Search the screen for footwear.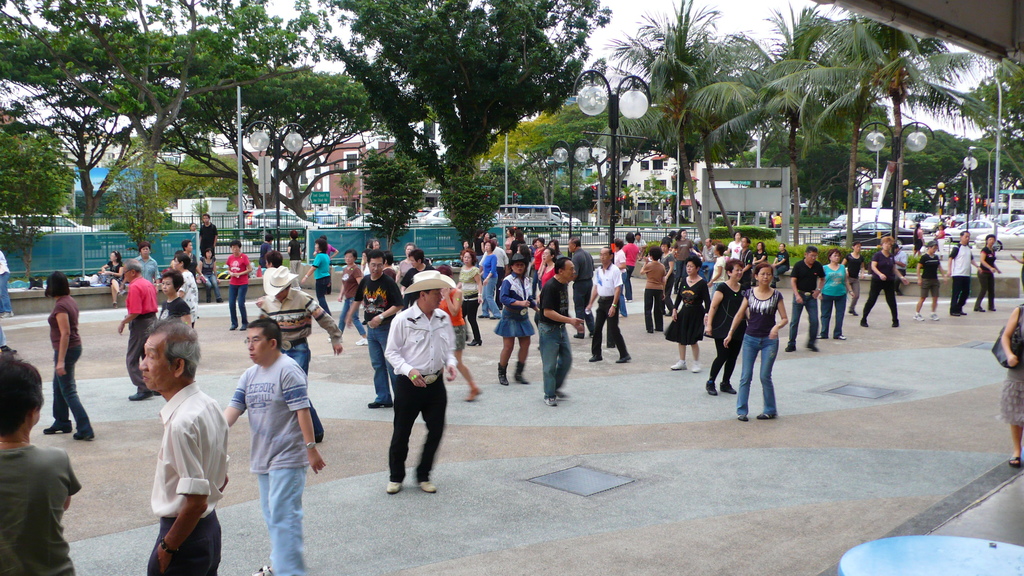
Found at locate(893, 323, 900, 326).
